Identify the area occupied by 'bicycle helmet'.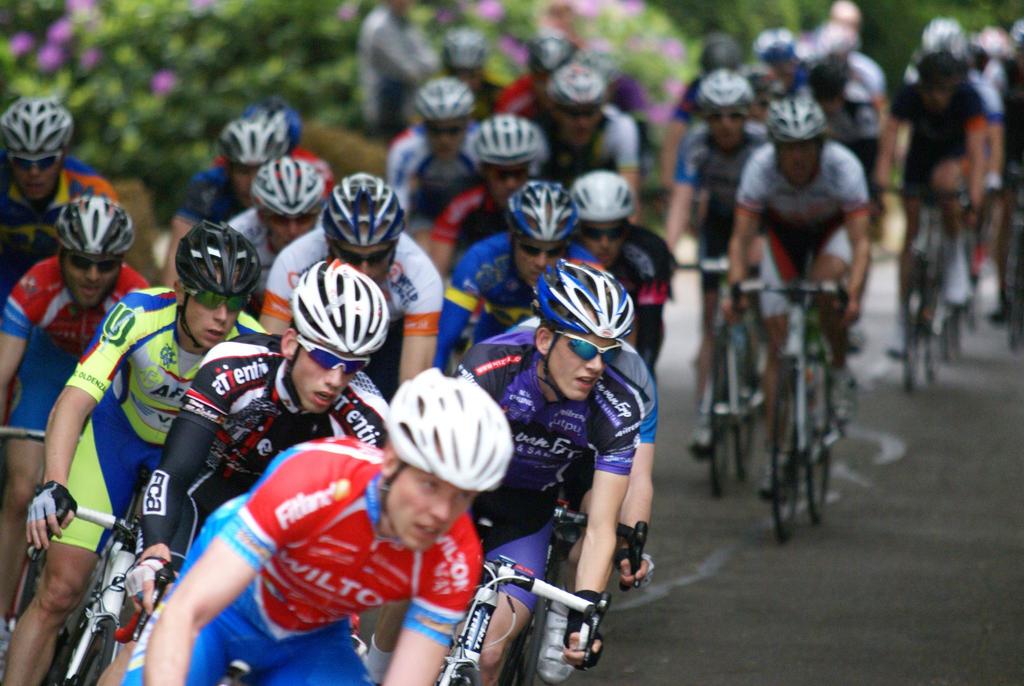
Area: bbox=(691, 71, 750, 111).
